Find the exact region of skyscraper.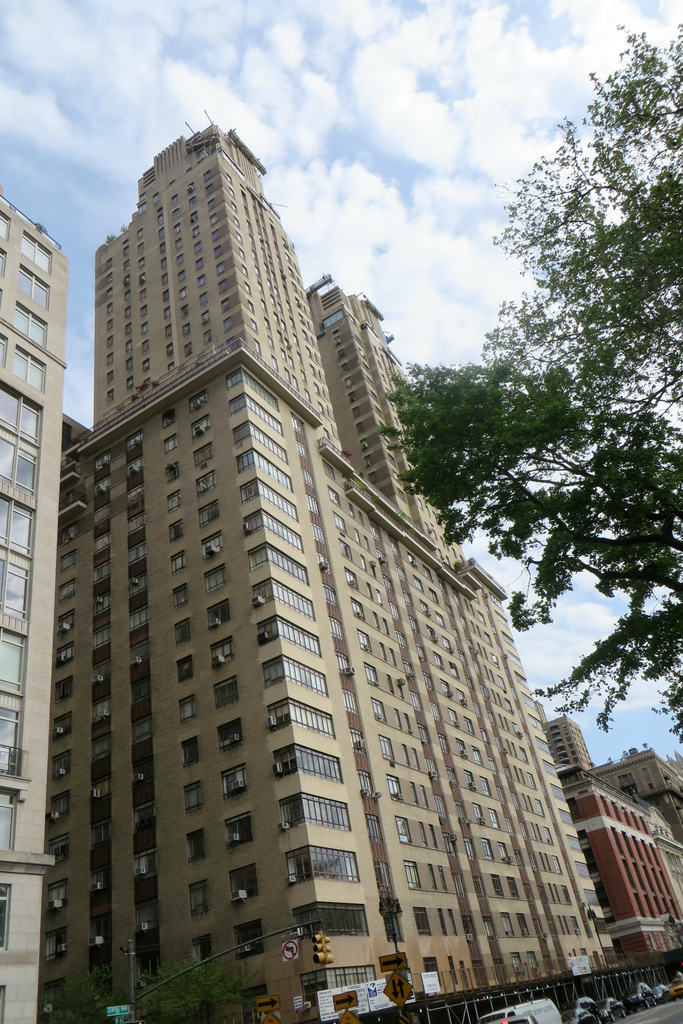
Exact region: l=18, t=154, r=627, b=1023.
